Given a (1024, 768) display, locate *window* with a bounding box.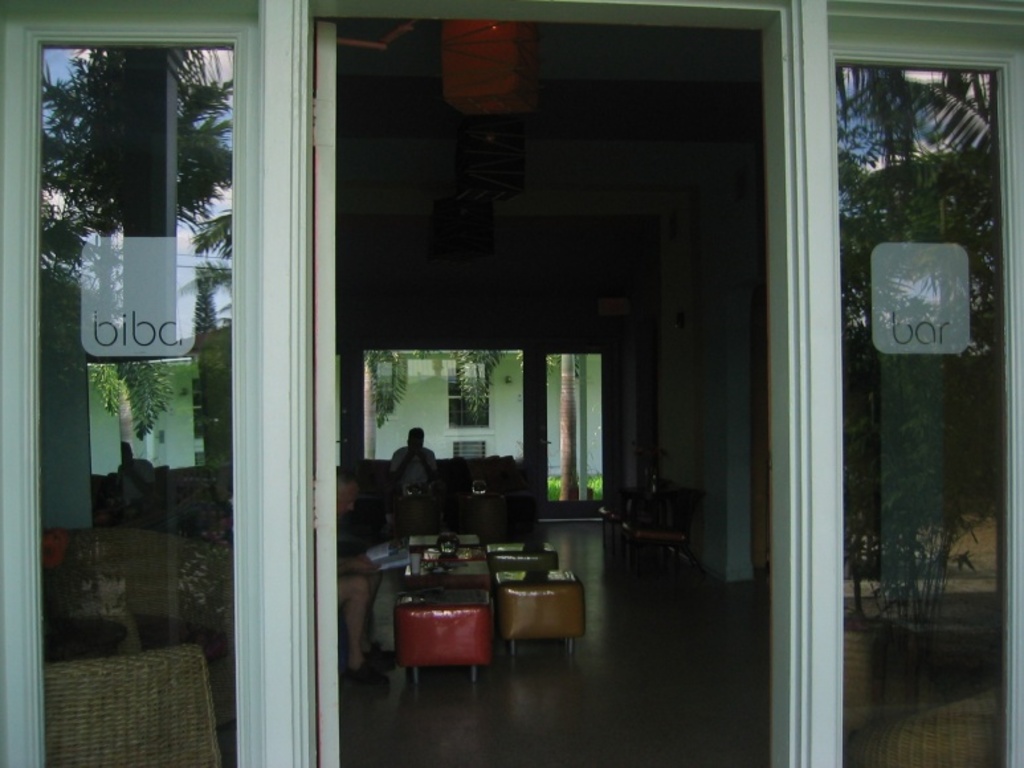
Located: [831,1,1023,767].
